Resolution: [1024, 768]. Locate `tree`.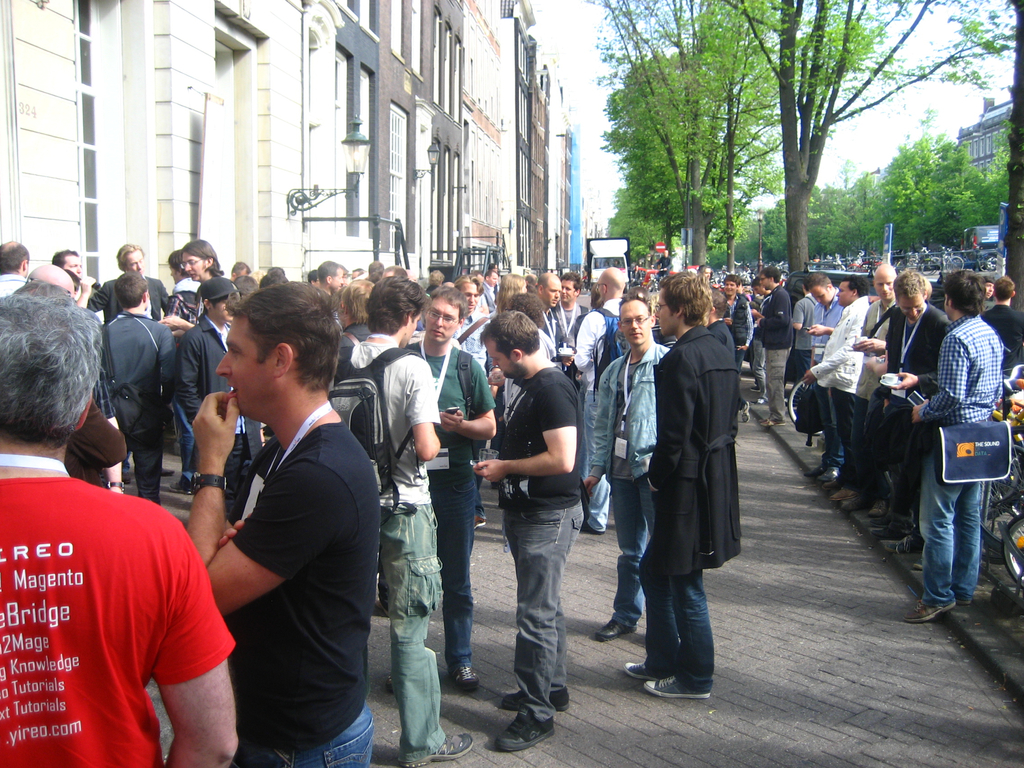
(left=995, top=0, right=1023, bottom=314).
